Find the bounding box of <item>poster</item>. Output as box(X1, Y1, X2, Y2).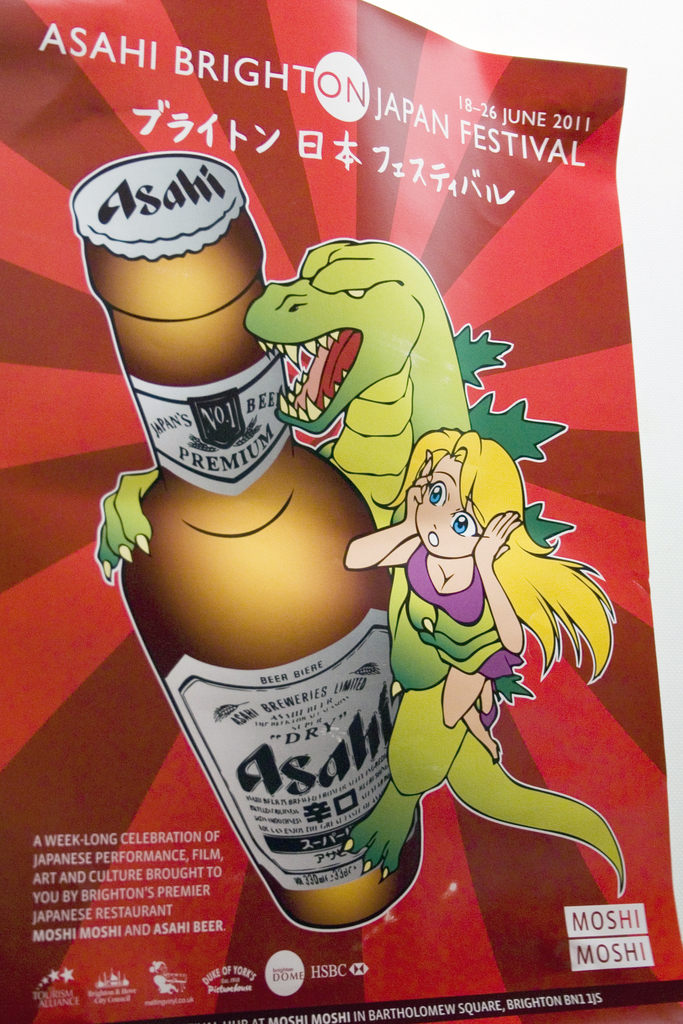
box(0, 0, 679, 1023).
